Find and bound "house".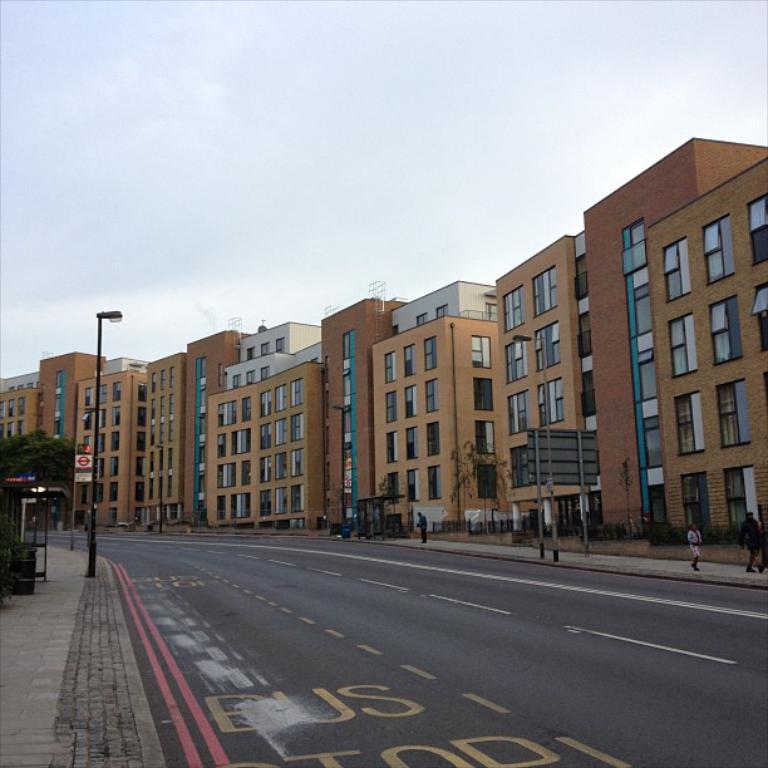
Bound: <bbox>221, 351, 284, 384</bbox>.
